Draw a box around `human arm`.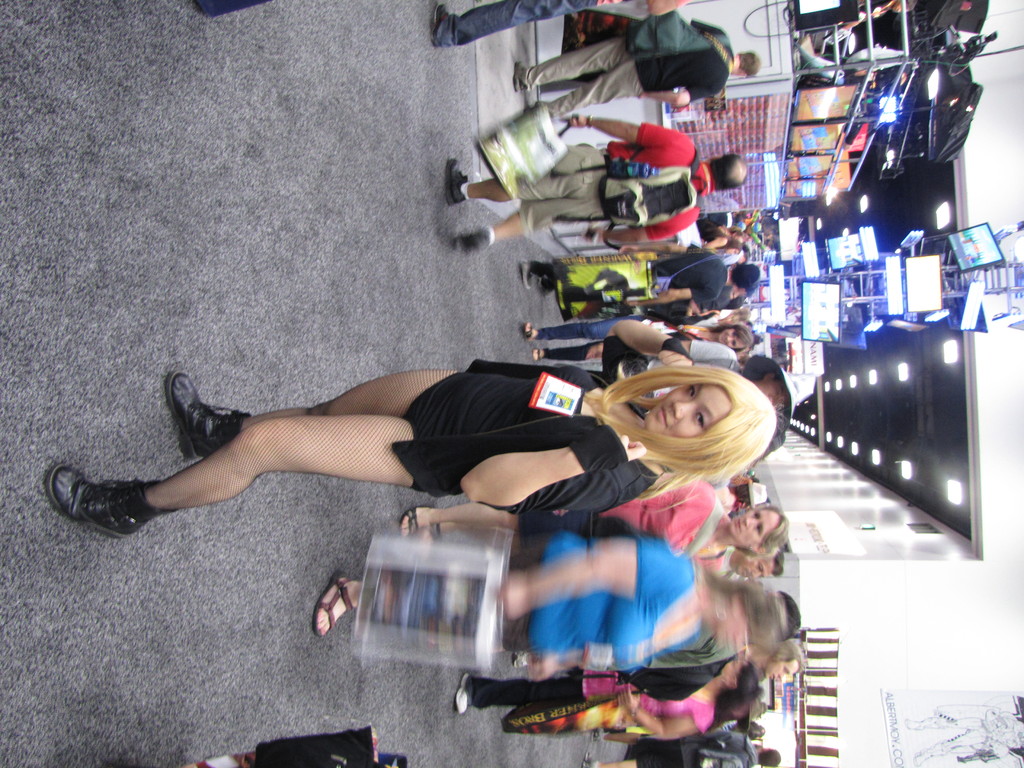
box(684, 308, 715, 323).
